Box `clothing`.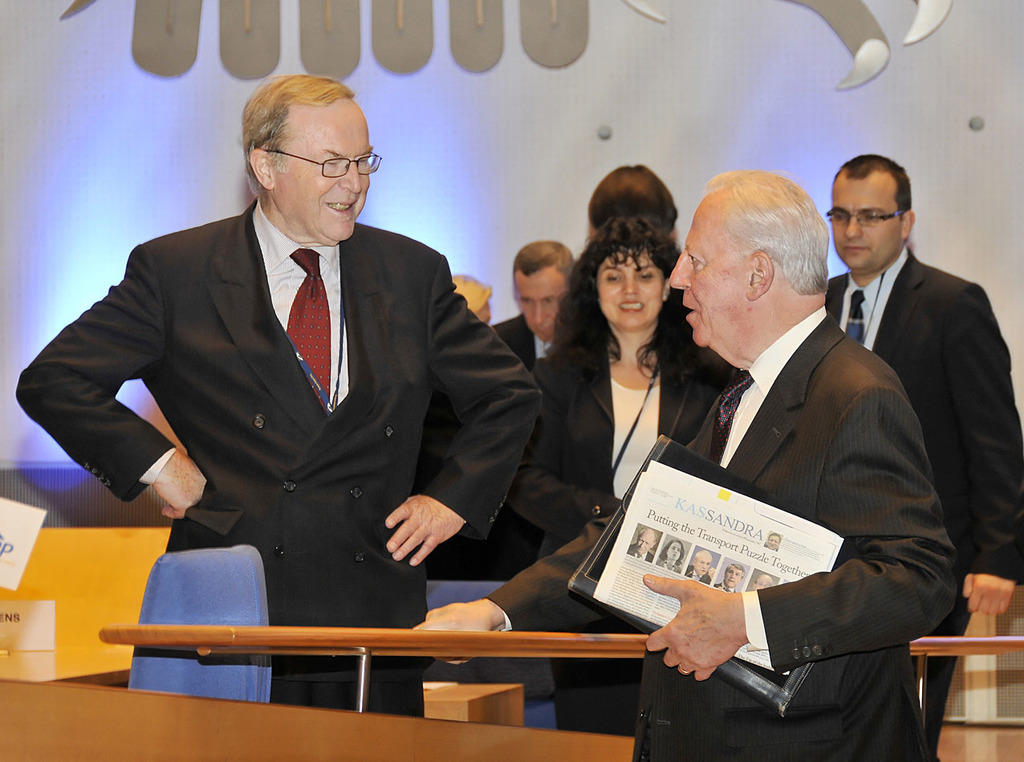
(x1=507, y1=335, x2=724, y2=744).
